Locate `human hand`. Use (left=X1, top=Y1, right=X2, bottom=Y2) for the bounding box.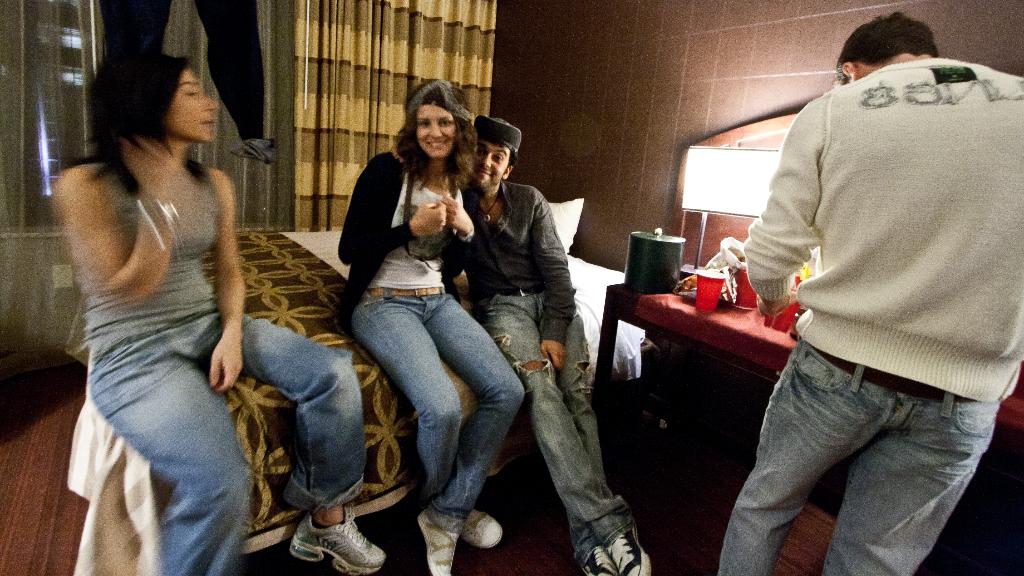
(left=756, top=292, right=796, bottom=322).
